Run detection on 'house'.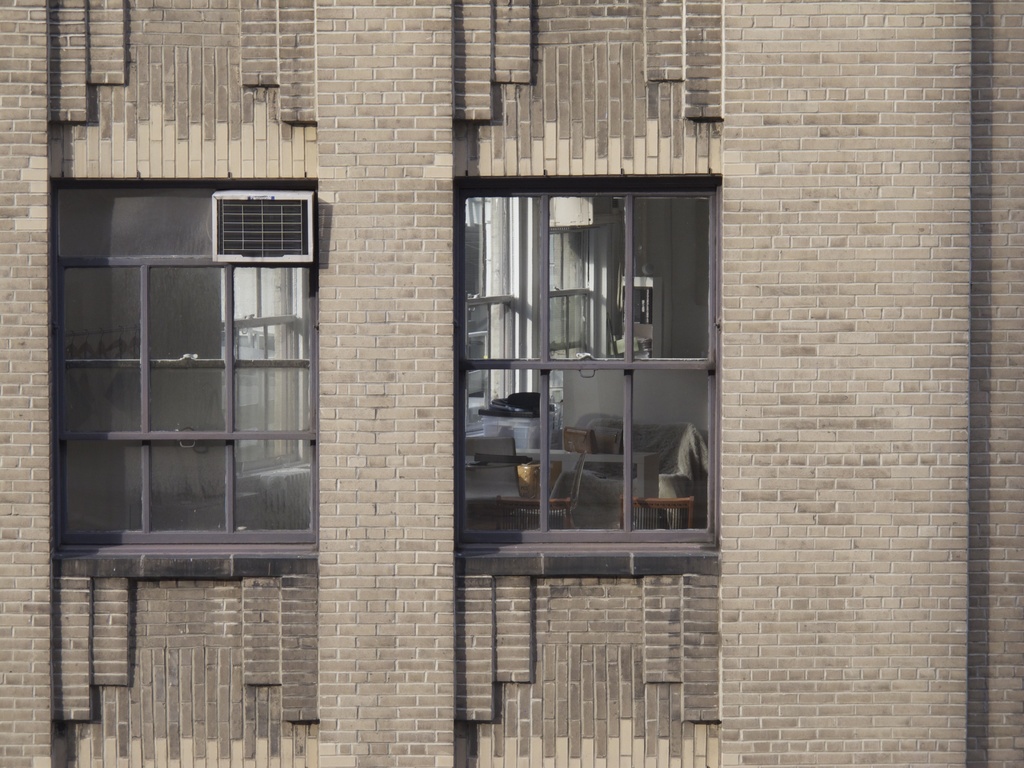
Result: [13, 20, 829, 762].
